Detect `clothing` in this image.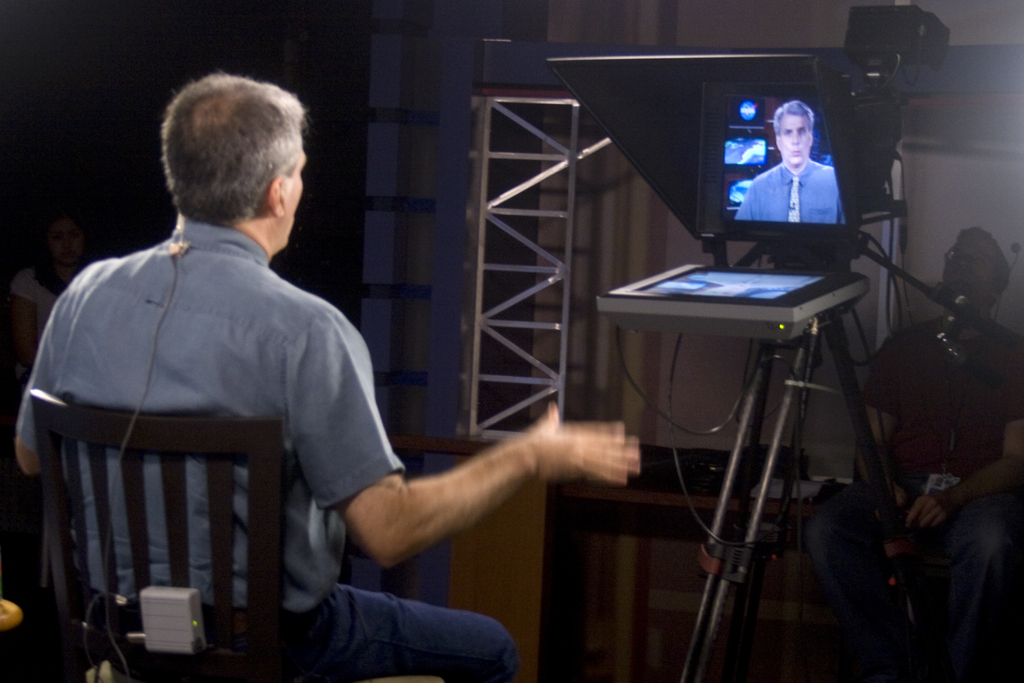
Detection: select_region(870, 309, 1023, 682).
